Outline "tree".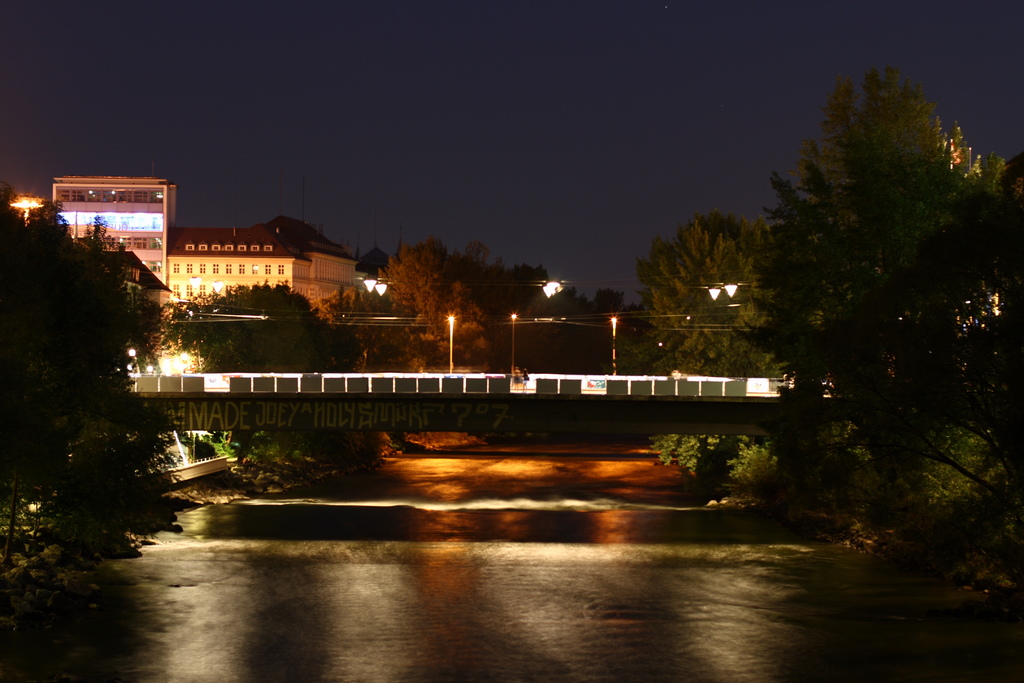
Outline: (x1=323, y1=237, x2=514, y2=372).
